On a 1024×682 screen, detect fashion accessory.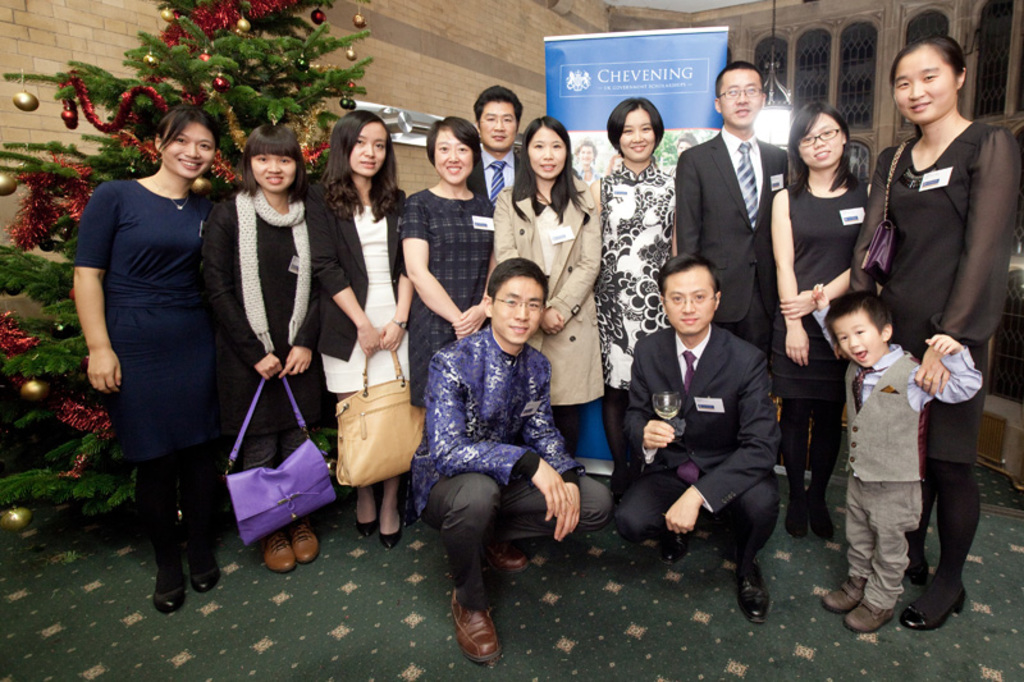
329,347,426,494.
